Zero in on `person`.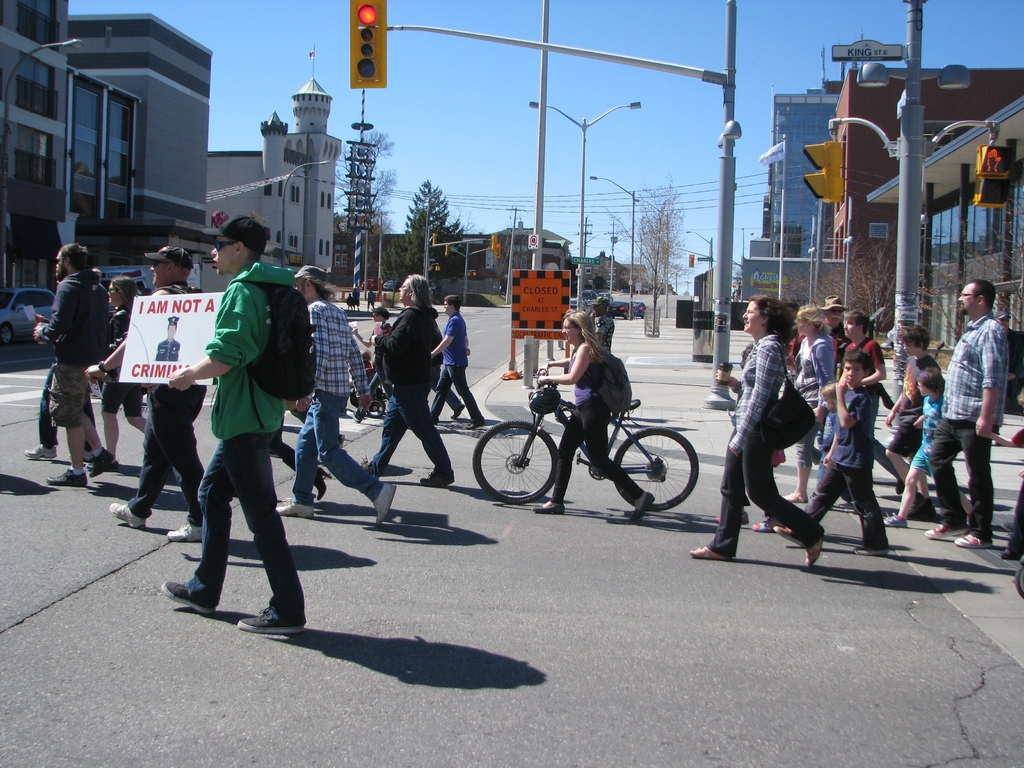
Zeroed in: select_region(789, 302, 834, 503).
